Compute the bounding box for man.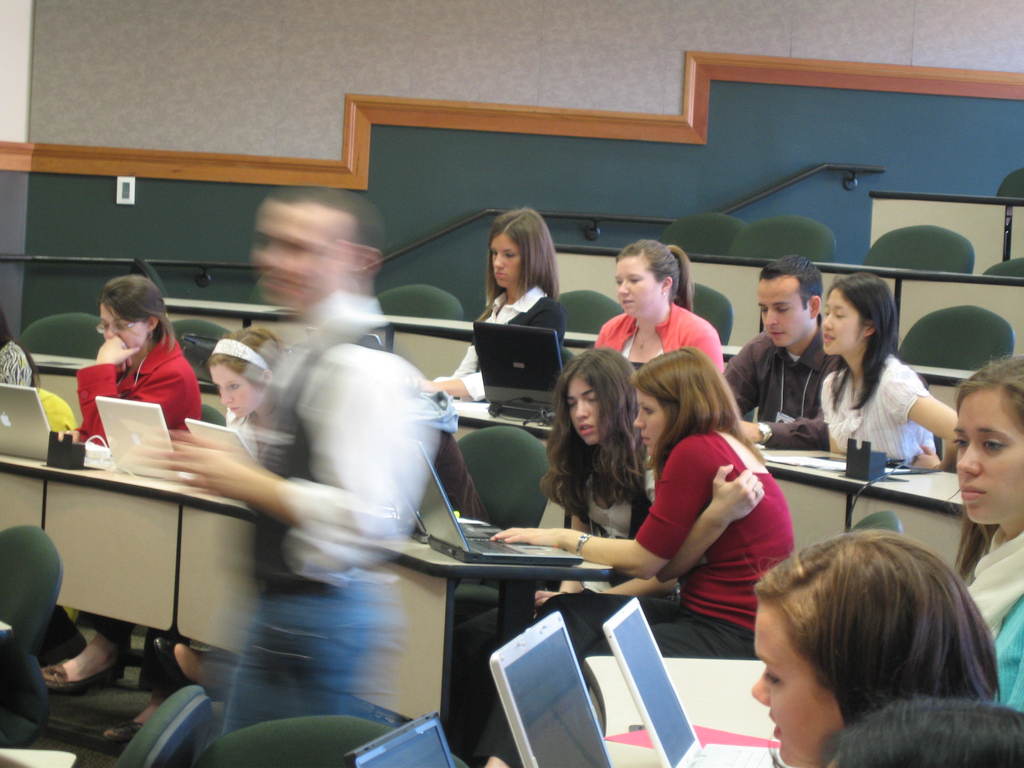
pyautogui.locateOnScreen(739, 264, 852, 457).
